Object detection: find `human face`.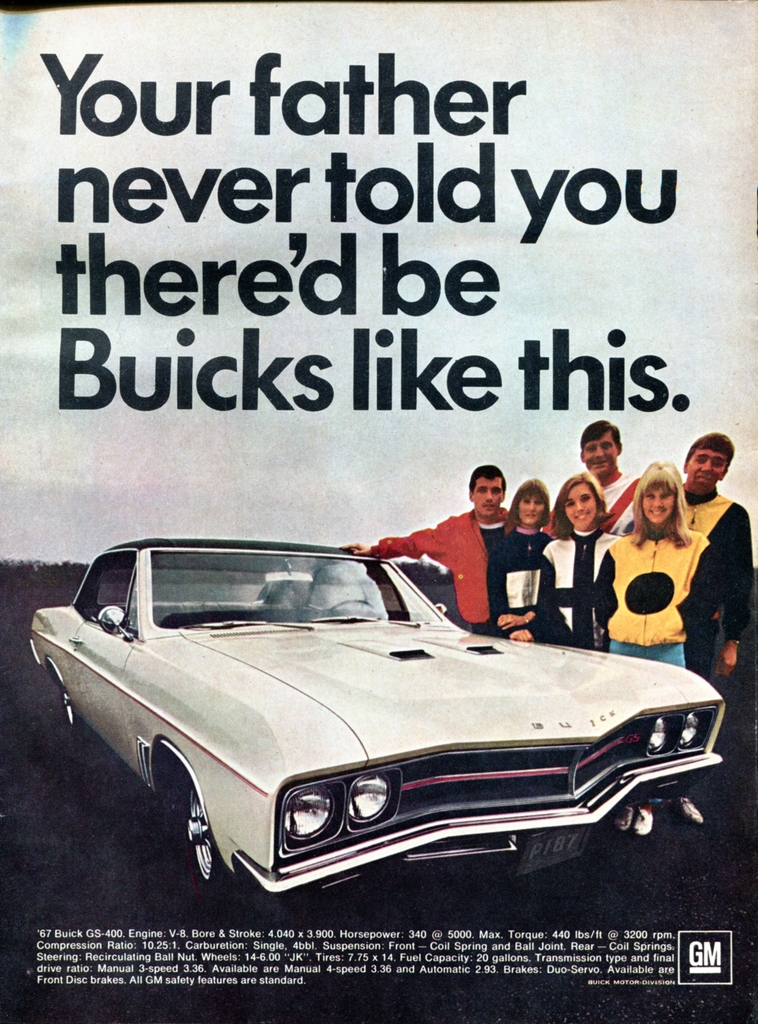
region(515, 496, 545, 525).
